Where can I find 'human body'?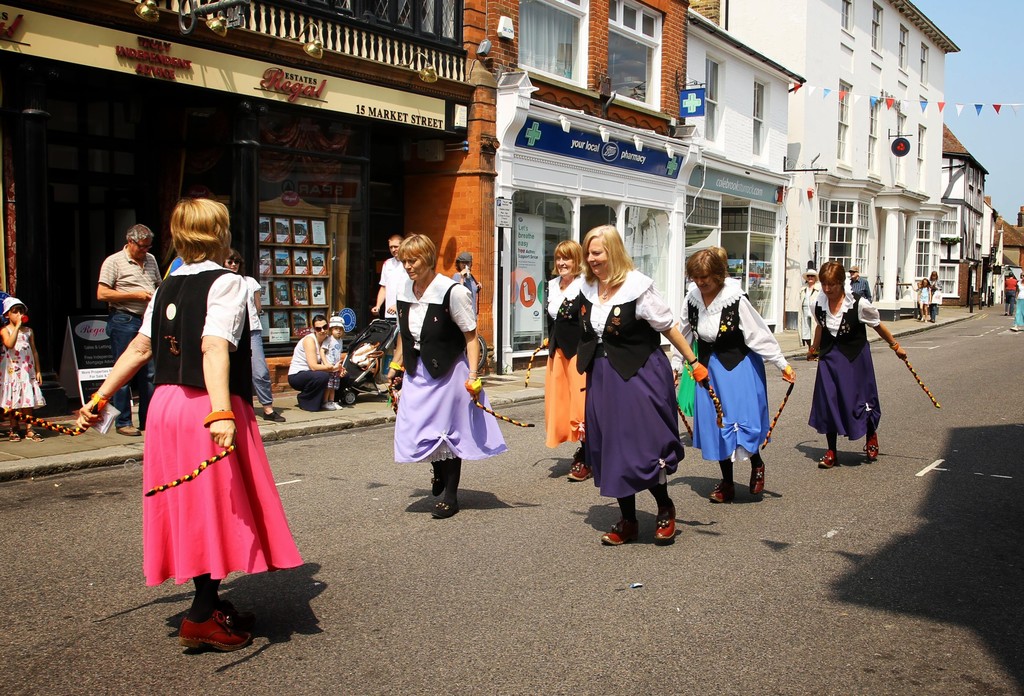
You can find it at <region>452, 251, 481, 317</region>.
